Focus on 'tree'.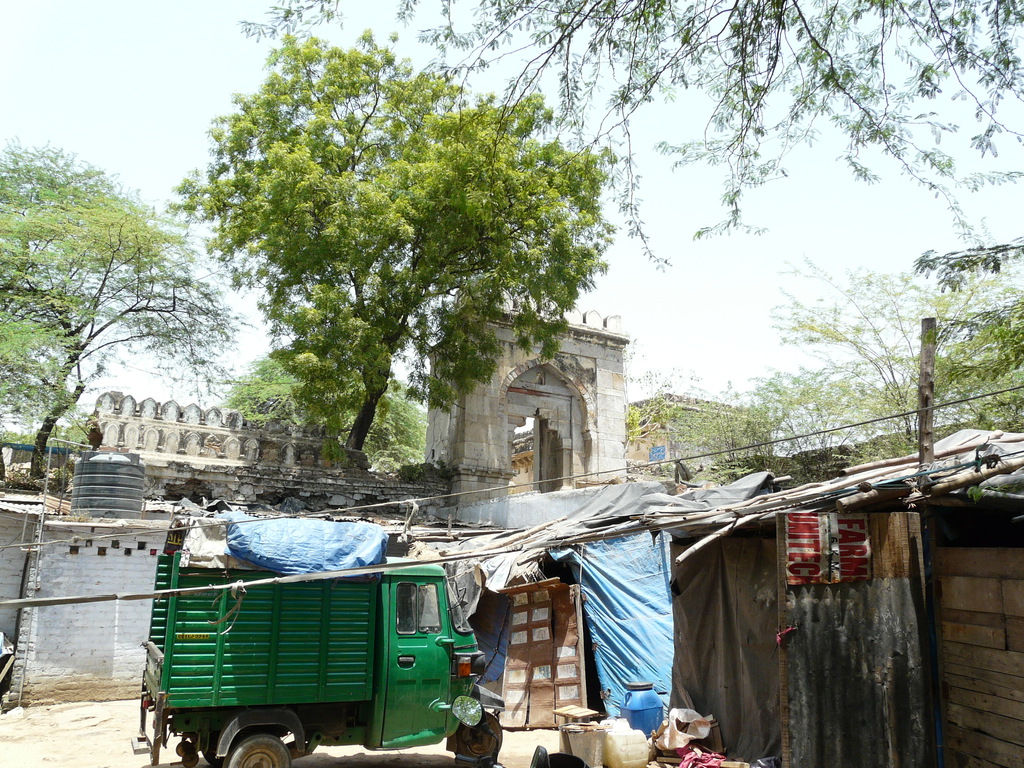
Focused at pyautogui.locateOnScreen(613, 325, 682, 464).
